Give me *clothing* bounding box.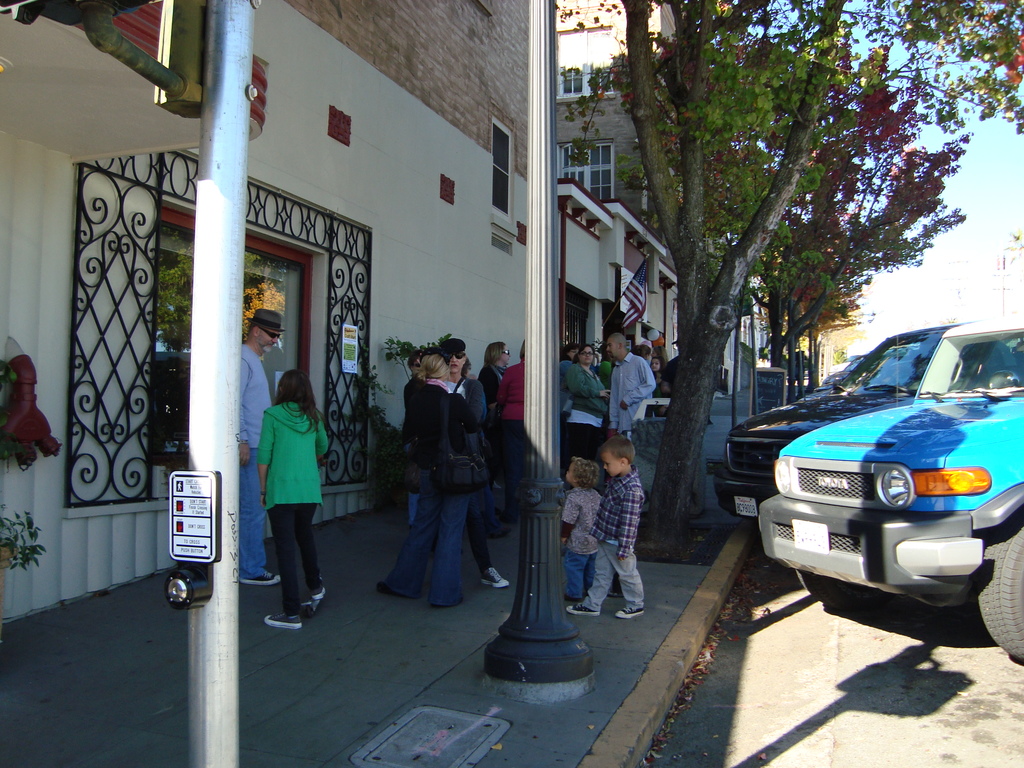
x1=501 y1=359 x2=524 y2=424.
